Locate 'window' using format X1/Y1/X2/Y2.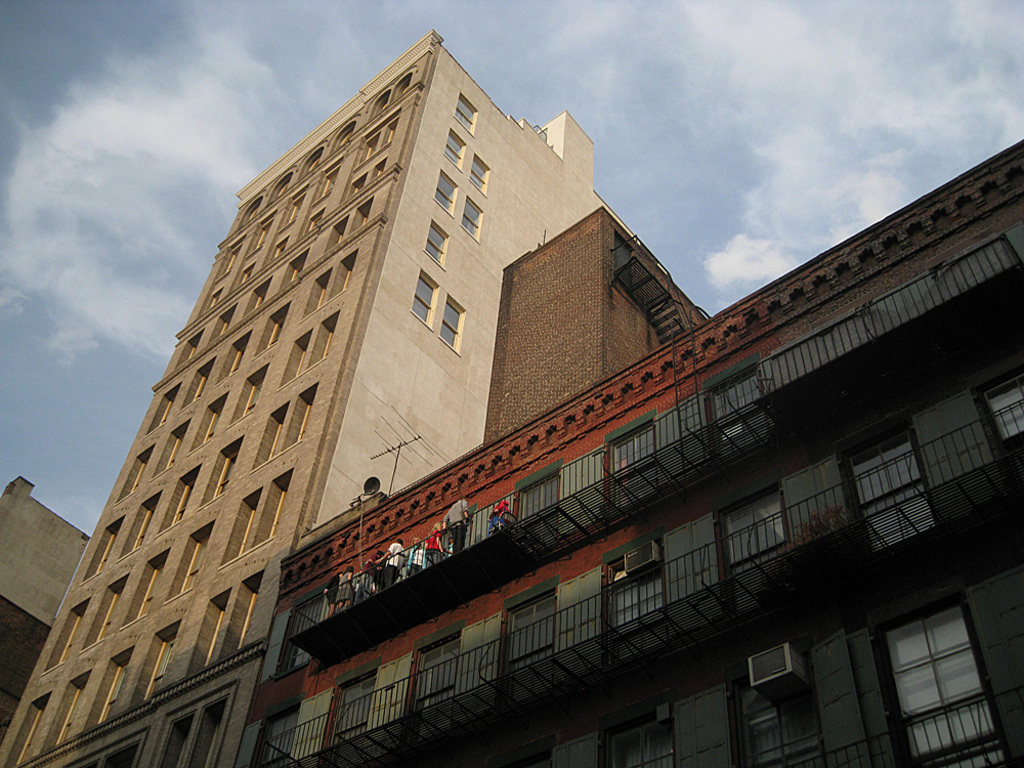
327/217/353/276.
